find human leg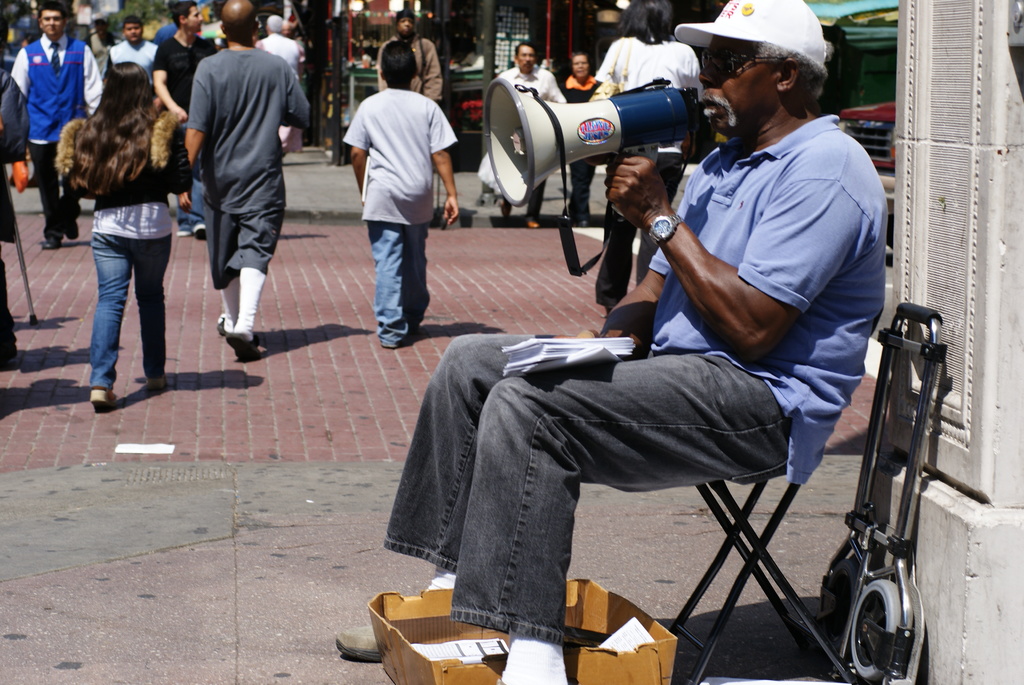
(84, 209, 131, 410)
